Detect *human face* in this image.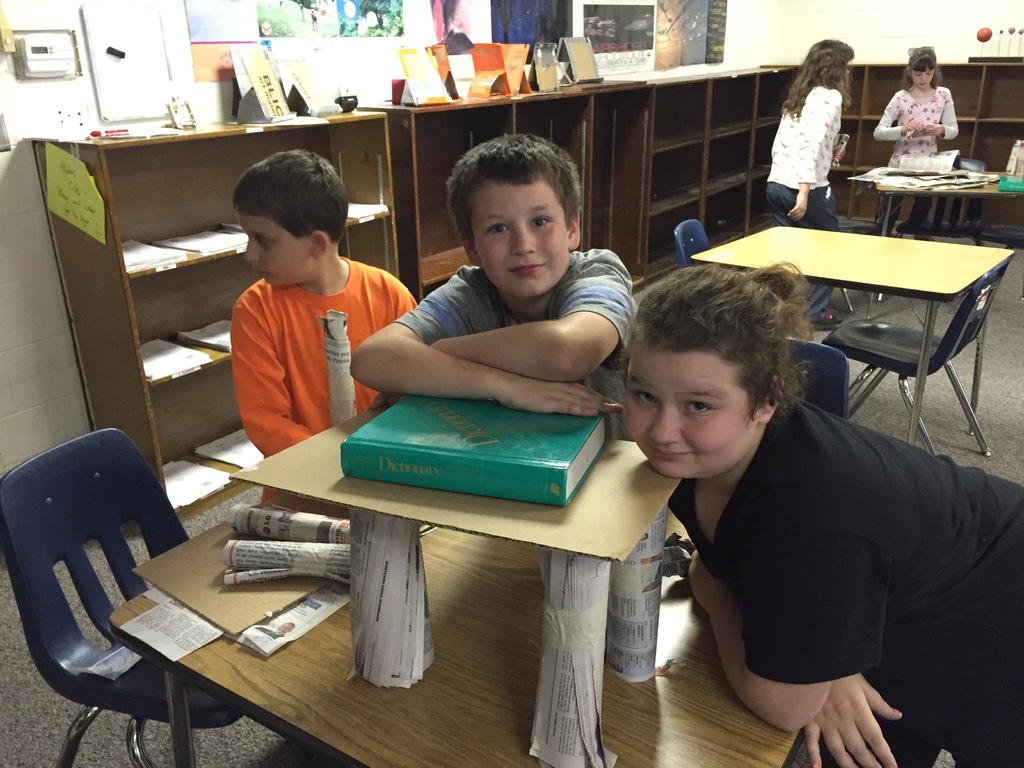
Detection: l=623, t=347, r=752, b=478.
